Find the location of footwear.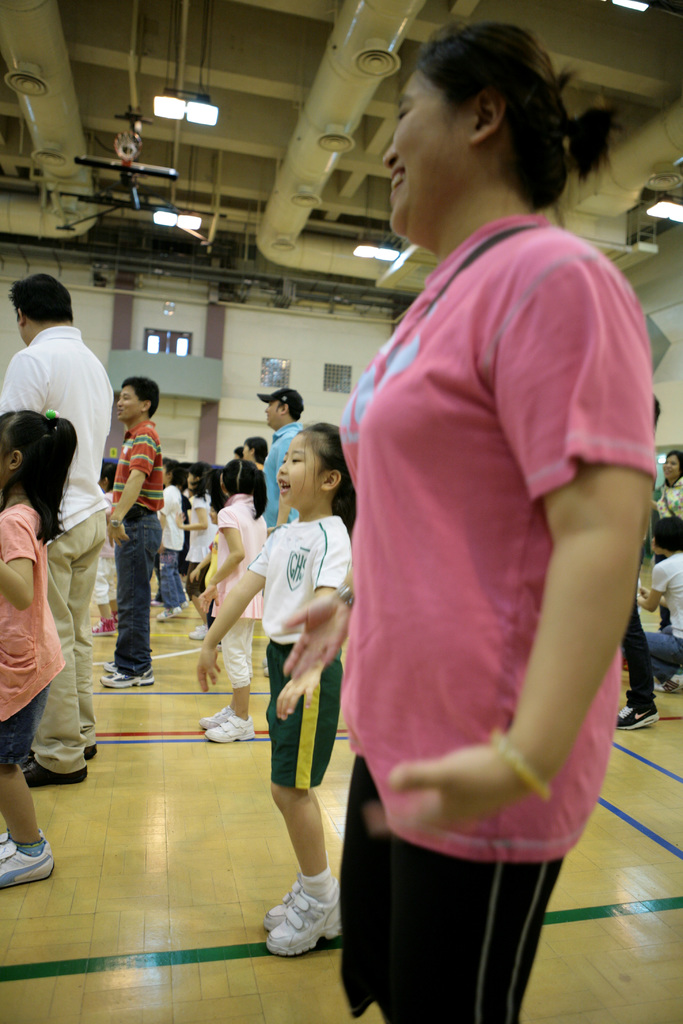
Location: [664, 672, 680, 686].
